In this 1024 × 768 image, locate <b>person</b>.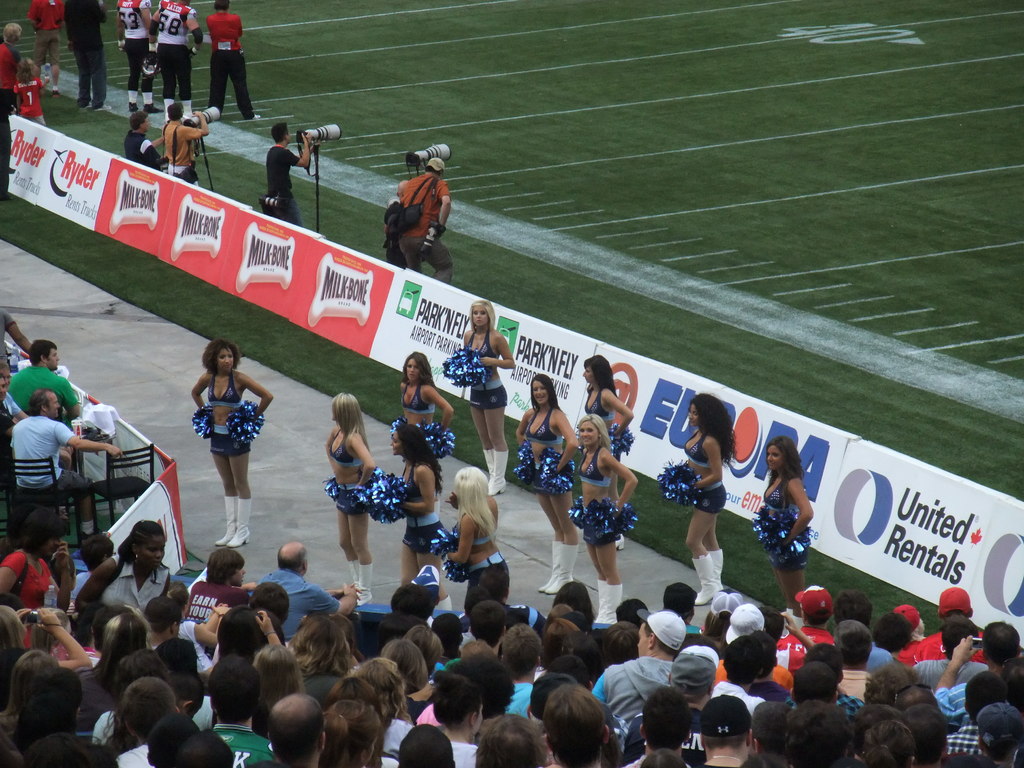
Bounding box: [x1=12, y1=67, x2=48, y2=127].
